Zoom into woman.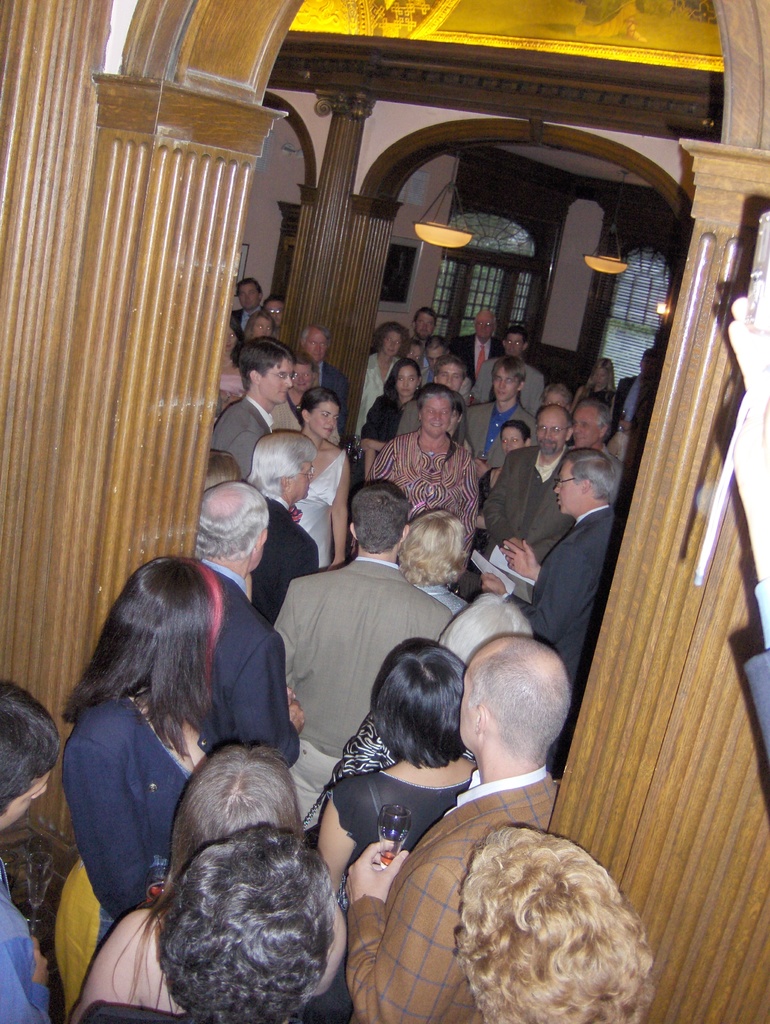
Zoom target: bbox=(57, 552, 221, 1019).
